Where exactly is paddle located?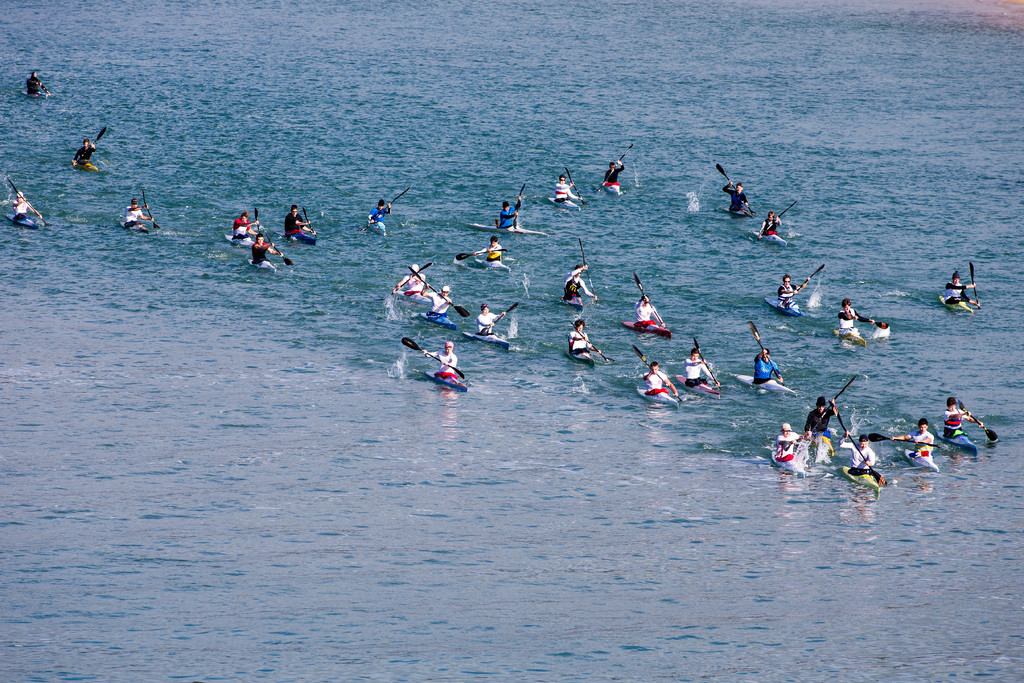
Its bounding box is (x1=756, y1=201, x2=796, y2=242).
